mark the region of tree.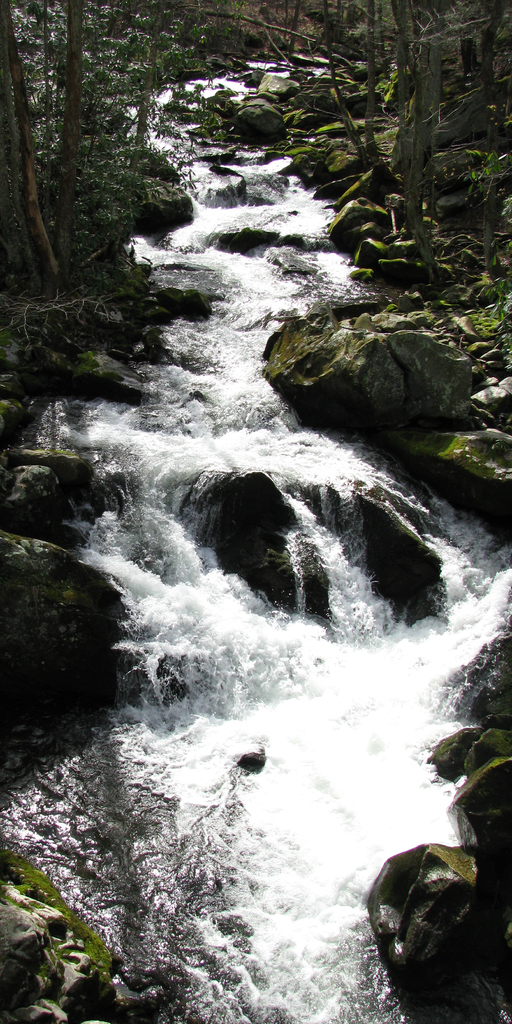
Region: locate(467, 0, 511, 287).
